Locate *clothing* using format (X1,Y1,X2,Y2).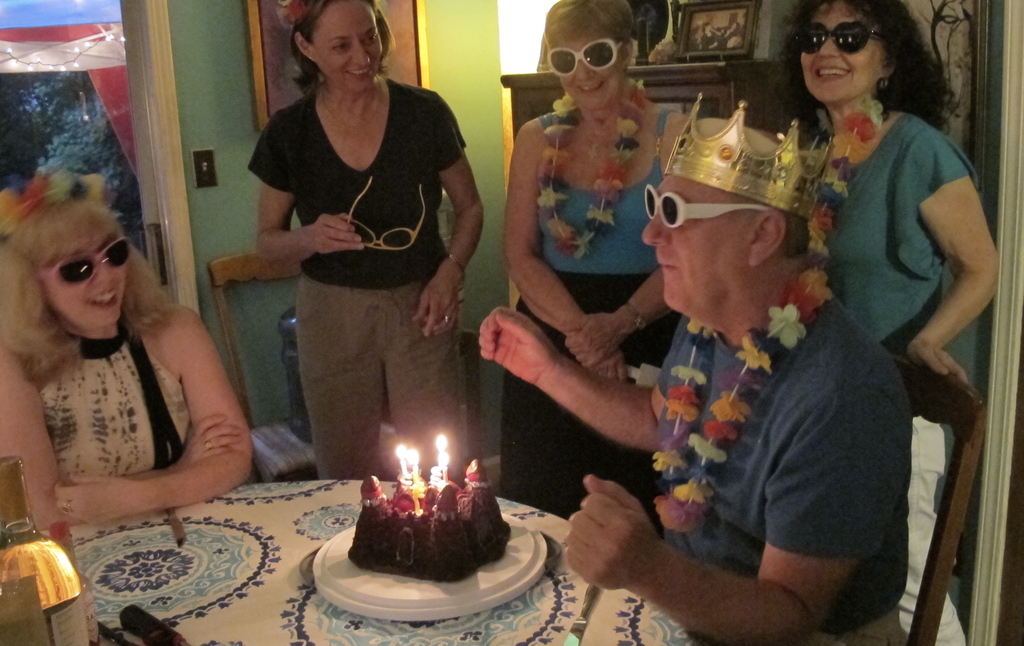
(806,102,986,645).
